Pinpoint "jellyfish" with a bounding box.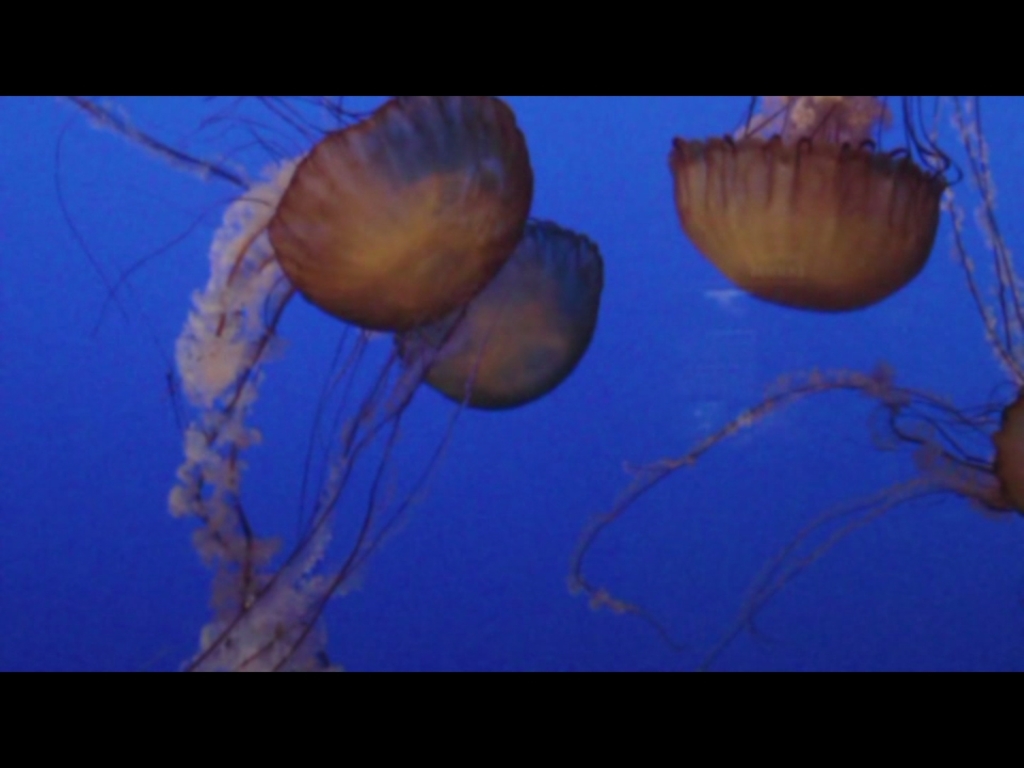
[x1=569, y1=365, x2=1023, y2=667].
